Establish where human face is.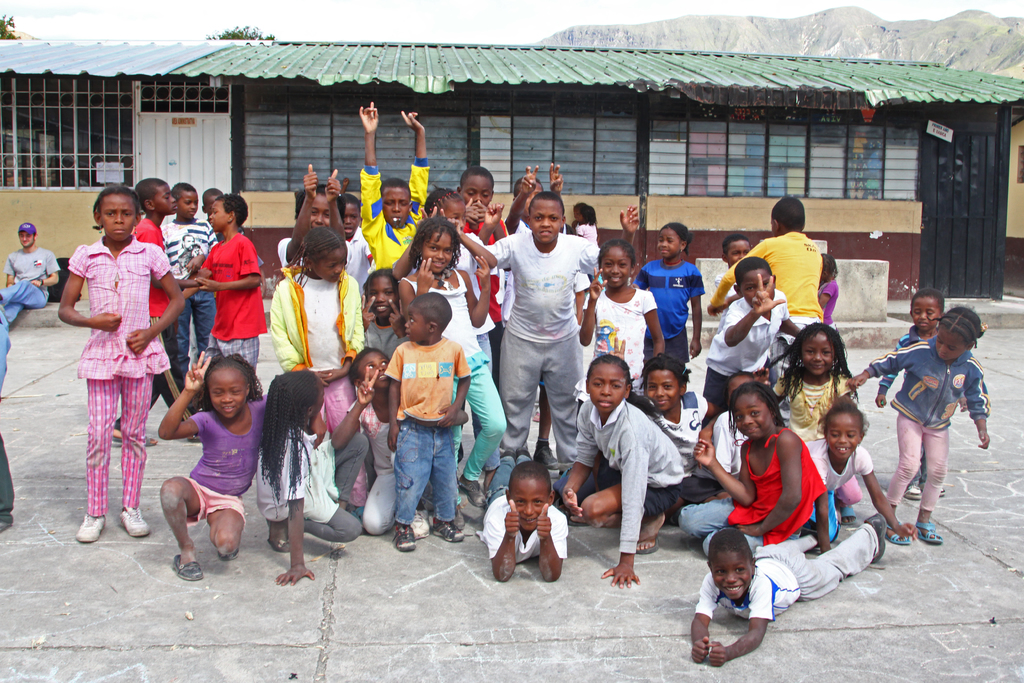
Established at locate(529, 200, 562, 243).
